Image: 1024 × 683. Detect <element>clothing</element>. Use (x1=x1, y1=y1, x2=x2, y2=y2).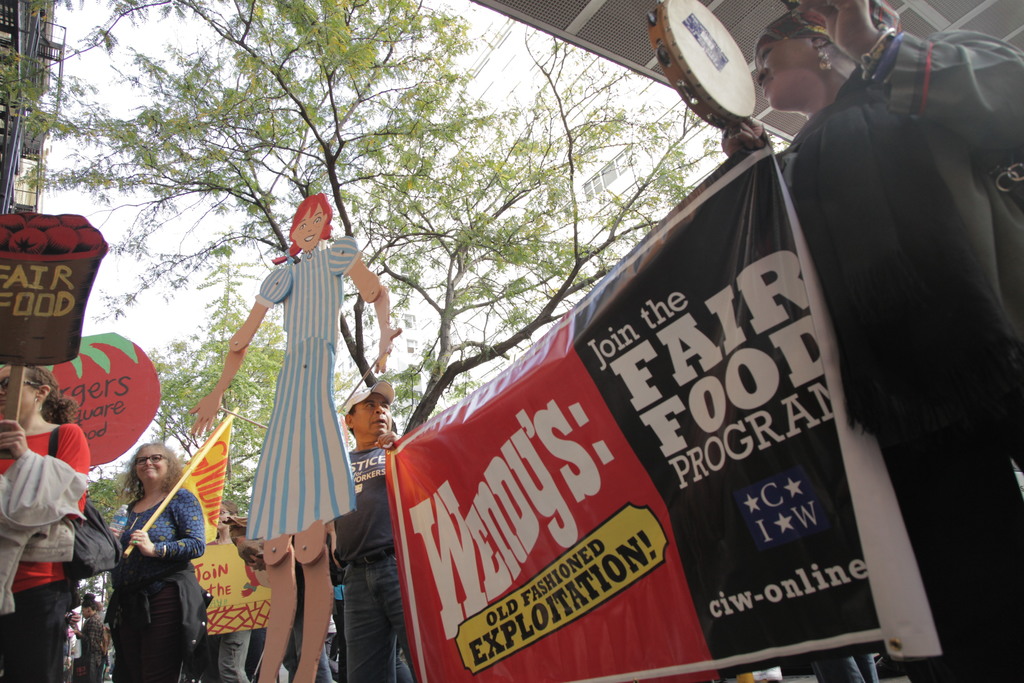
(x1=2, y1=419, x2=92, y2=682).
